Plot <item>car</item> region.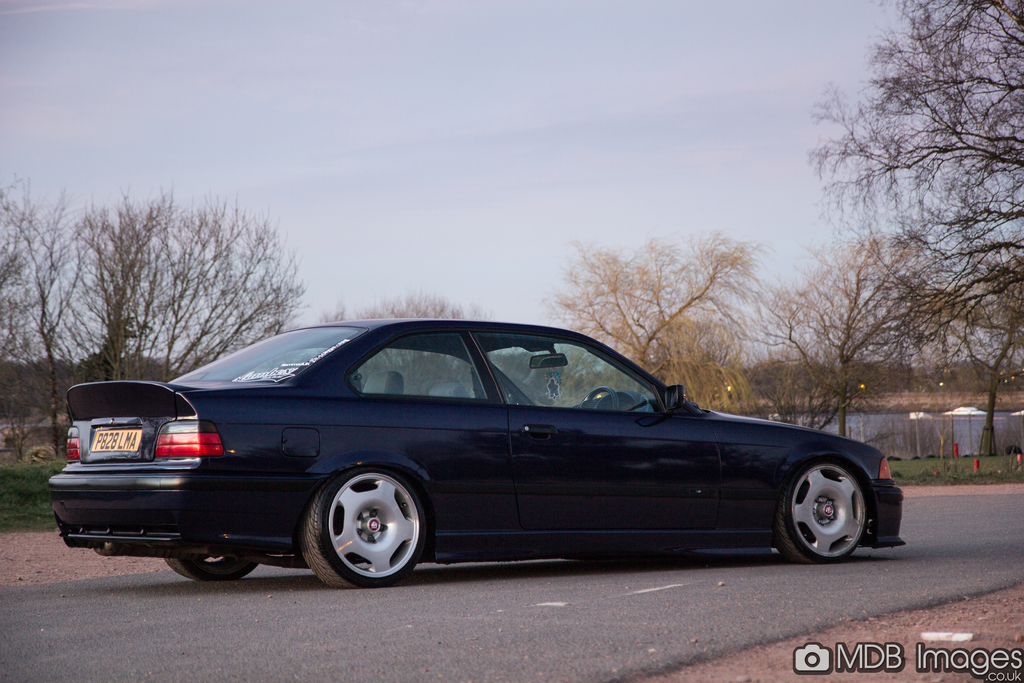
Plotted at (left=38, top=326, right=920, bottom=599).
